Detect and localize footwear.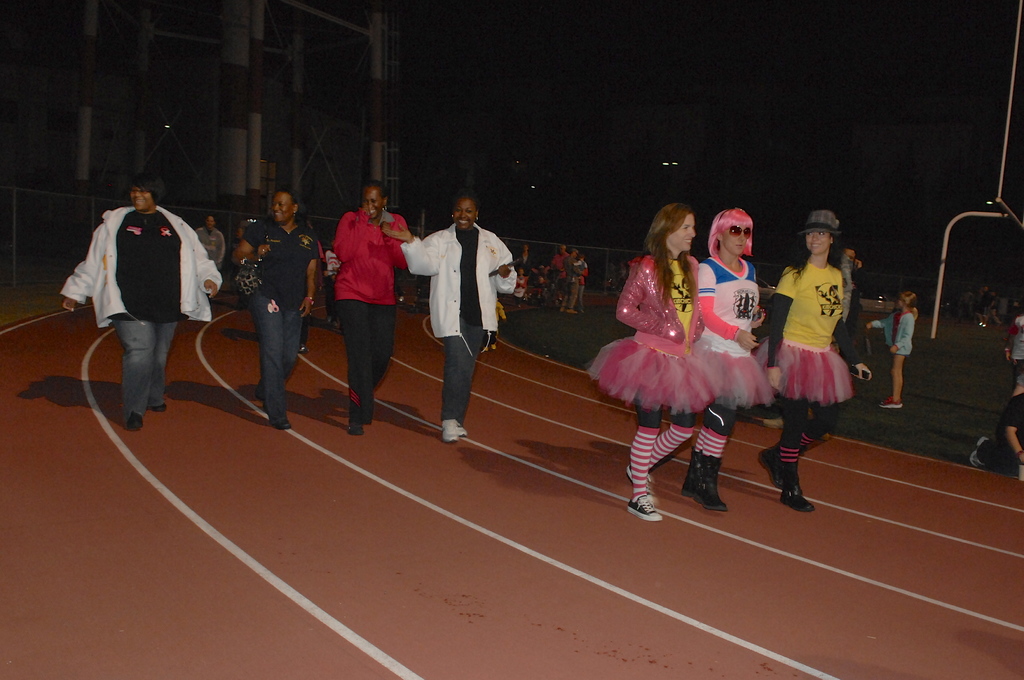
Localized at locate(680, 449, 697, 499).
